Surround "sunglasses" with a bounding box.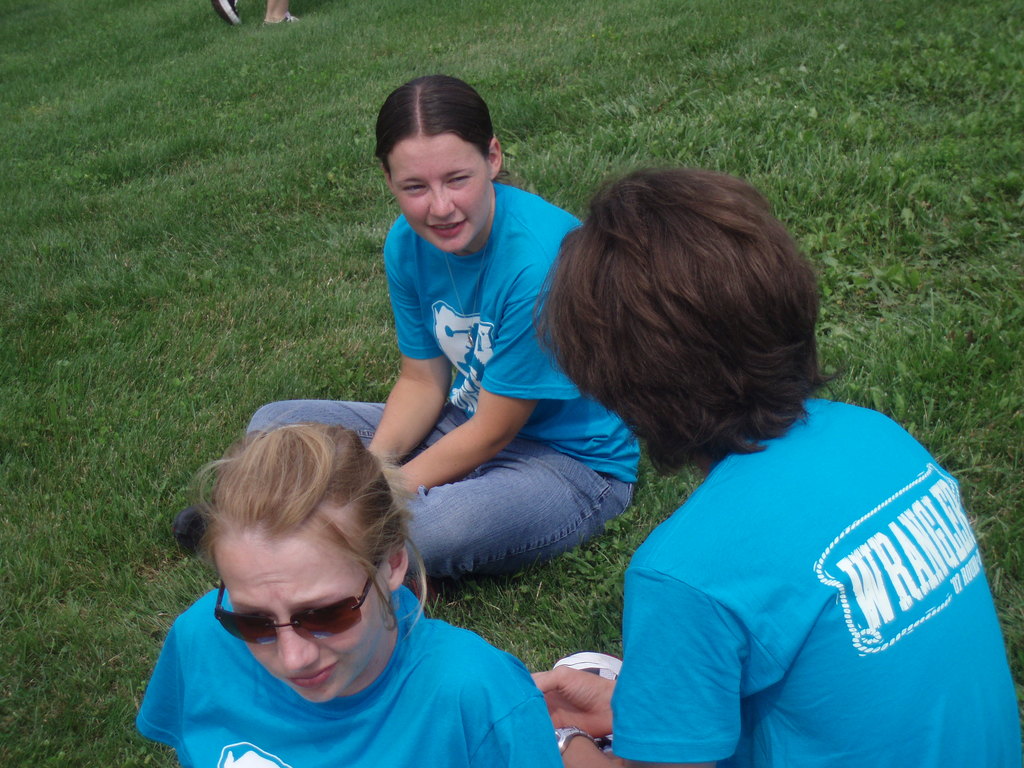
215 556 381 640.
